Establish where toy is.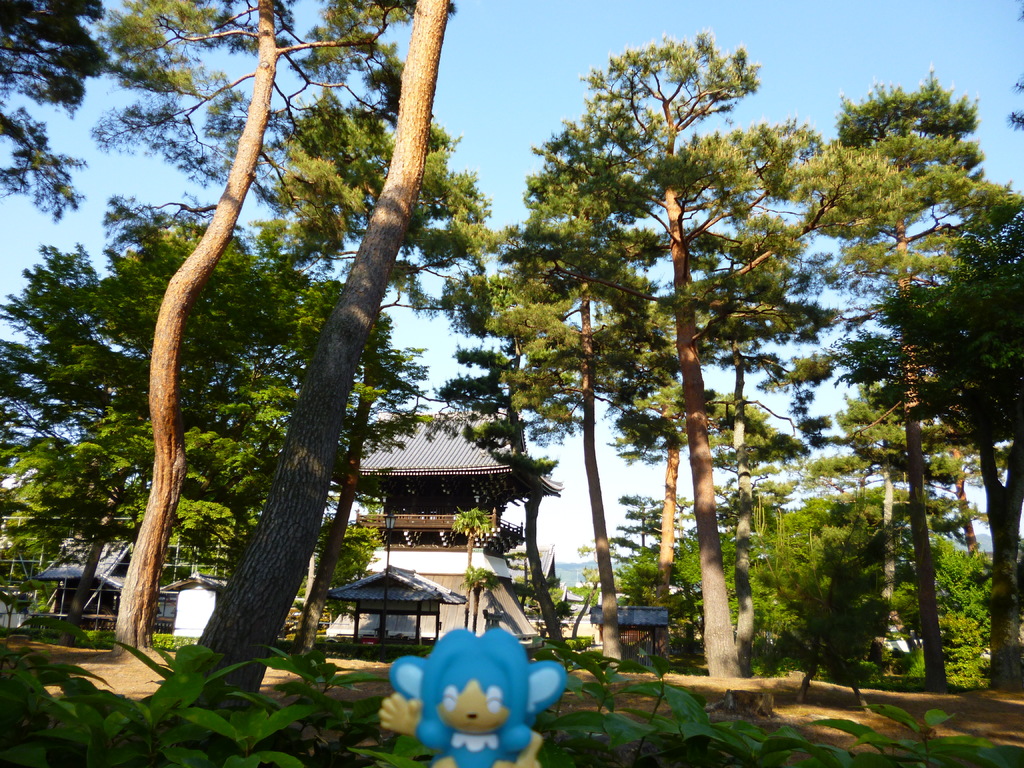
Established at 377/635/565/767.
